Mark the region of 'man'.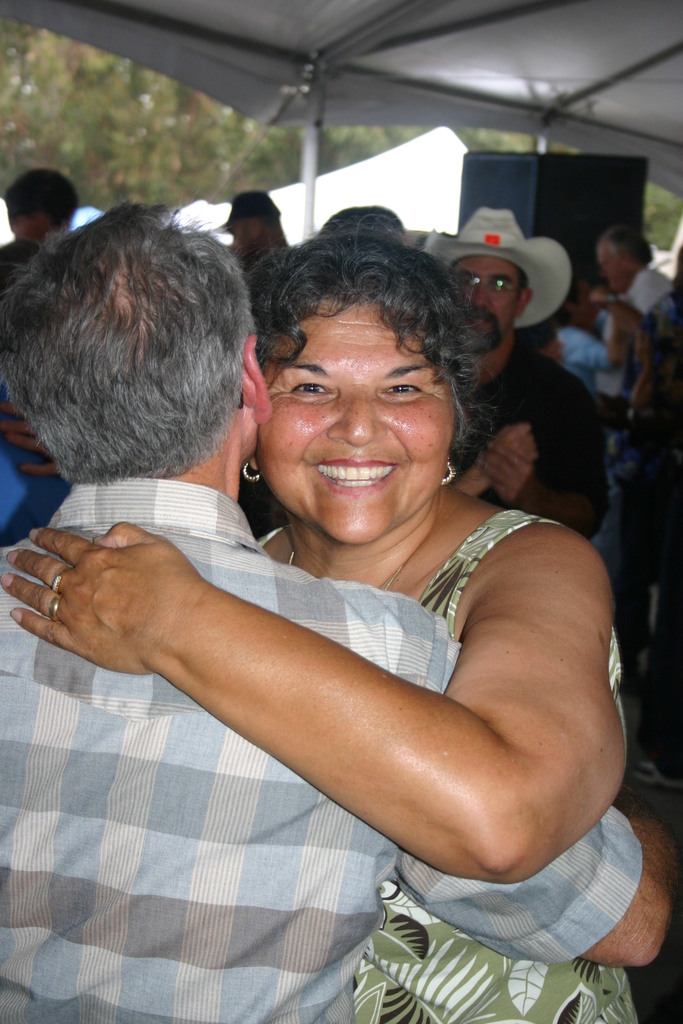
Region: <region>423, 204, 612, 534</region>.
